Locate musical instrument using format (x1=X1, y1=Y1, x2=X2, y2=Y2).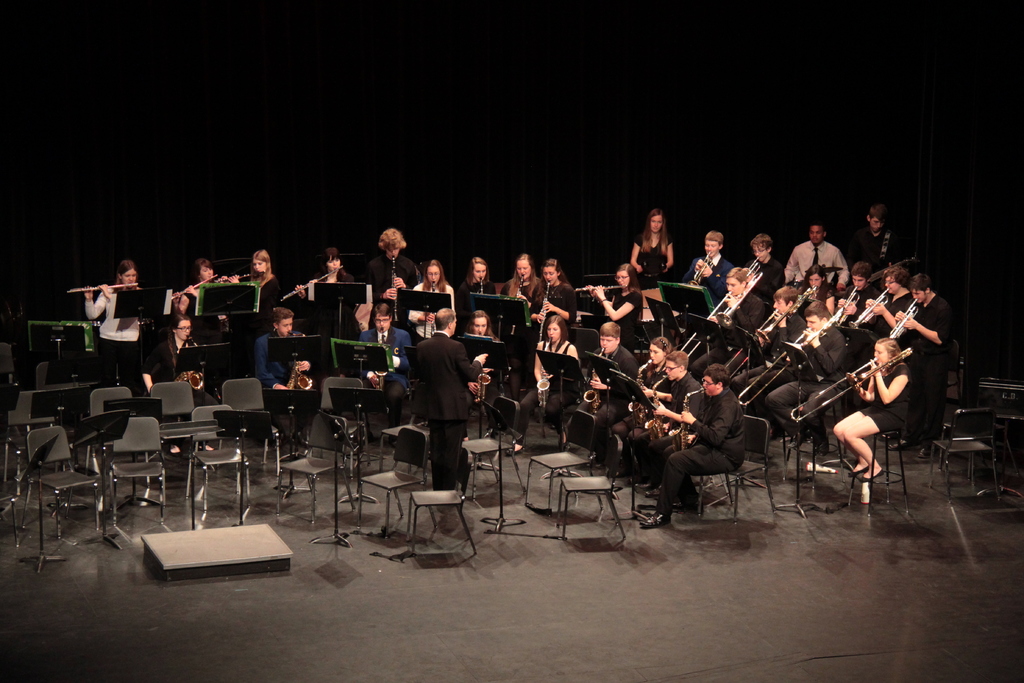
(x1=625, y1=357, x2=655, y2=420).
